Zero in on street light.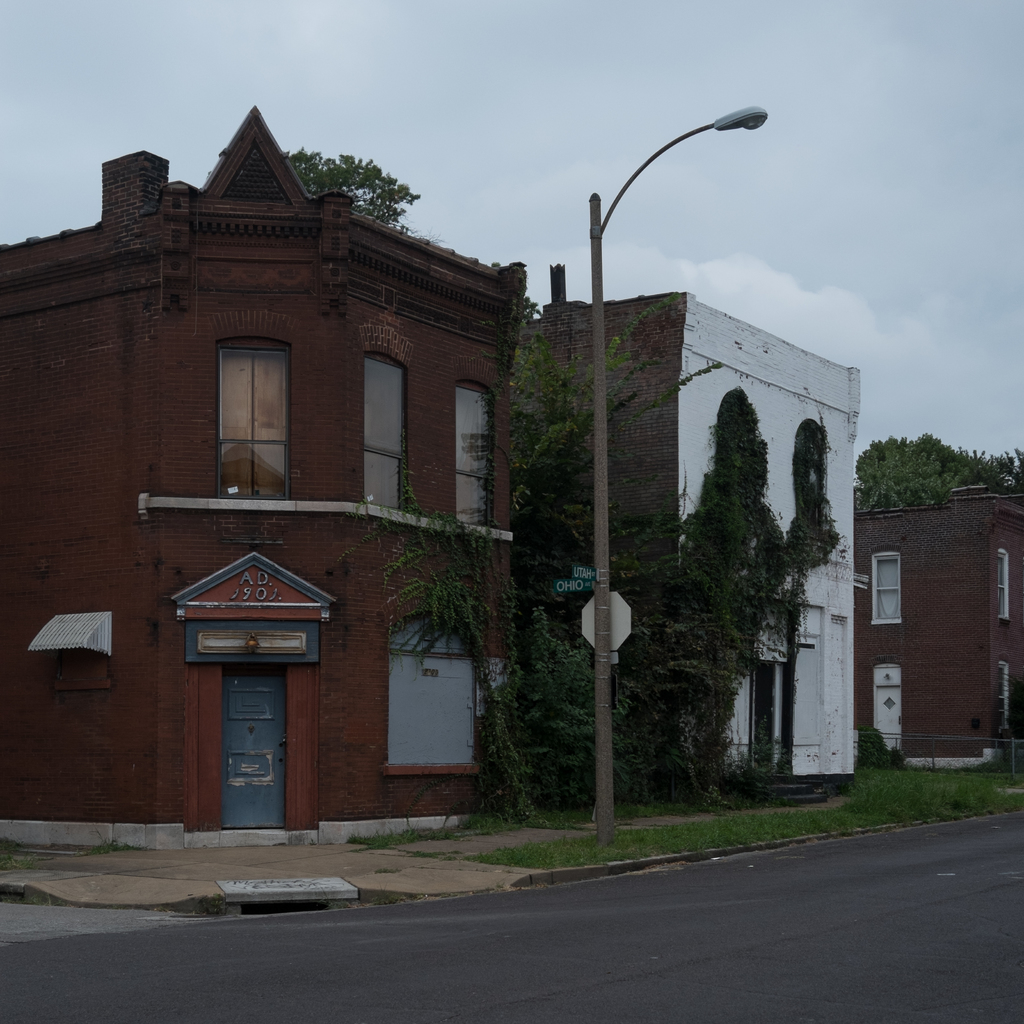
Zeroed in: box(591, 104, 771, 831).
